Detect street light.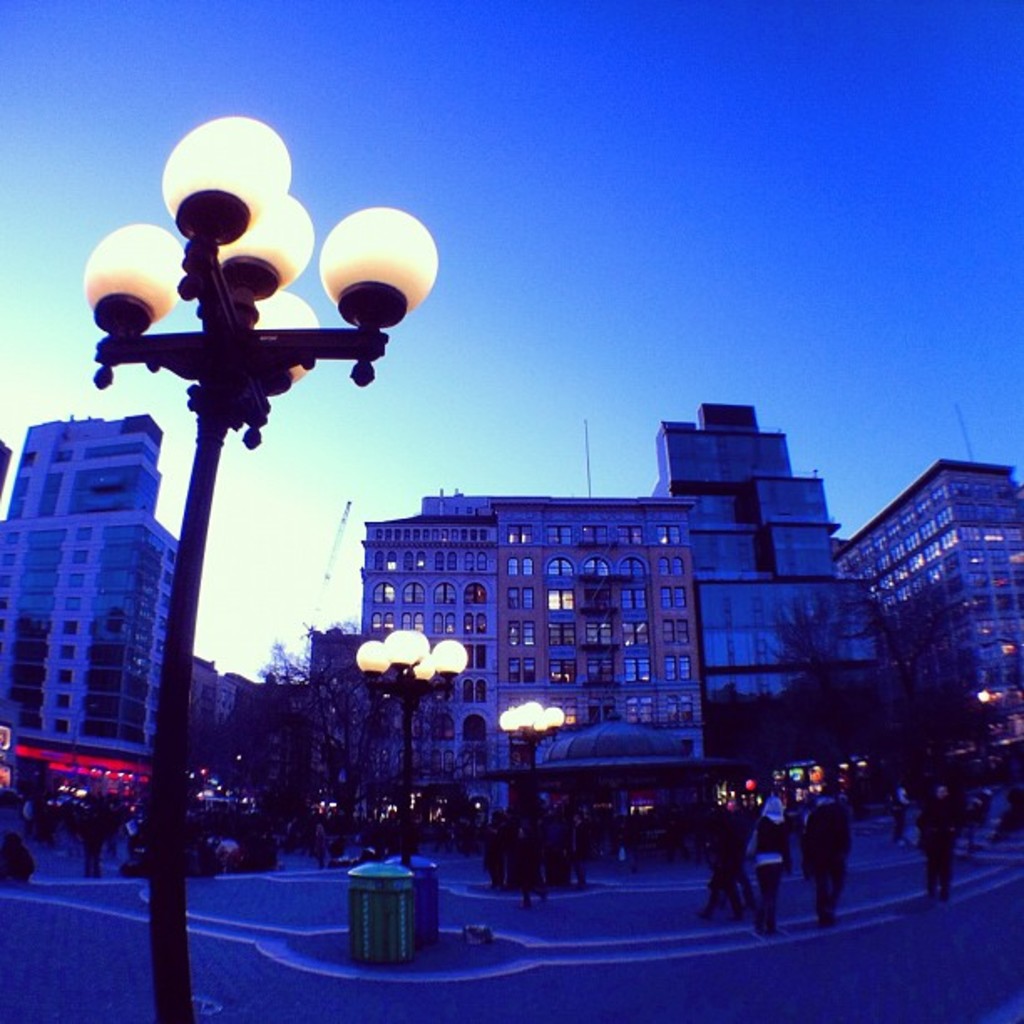
Detected at [x1=351, y1=629, x2=467, y2=865].
